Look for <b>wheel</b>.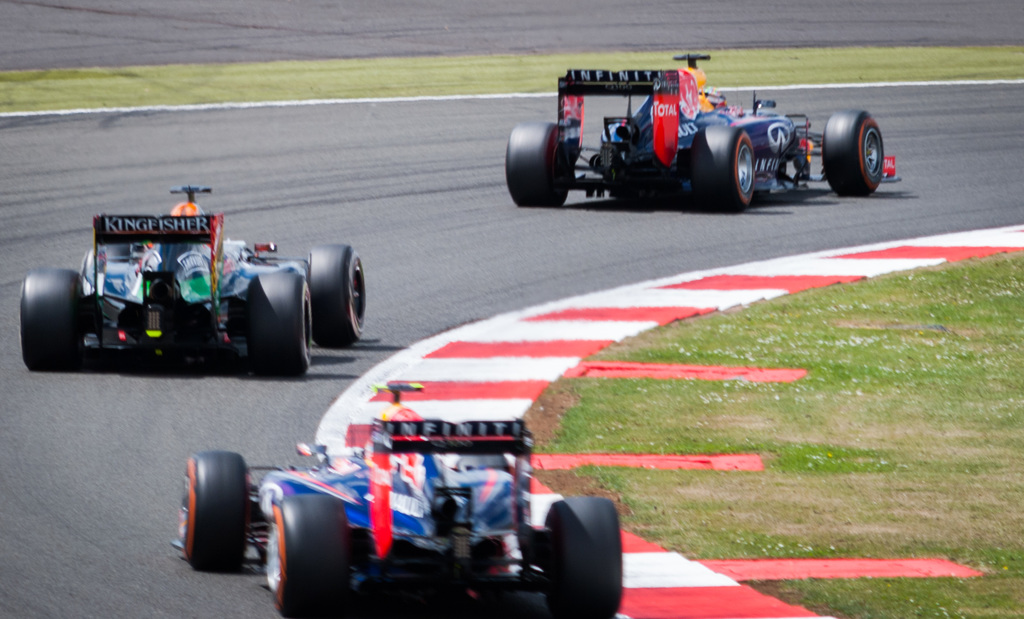
Found: {"left": 499, "top": 113, "right": 584, "bottom": 208}.
